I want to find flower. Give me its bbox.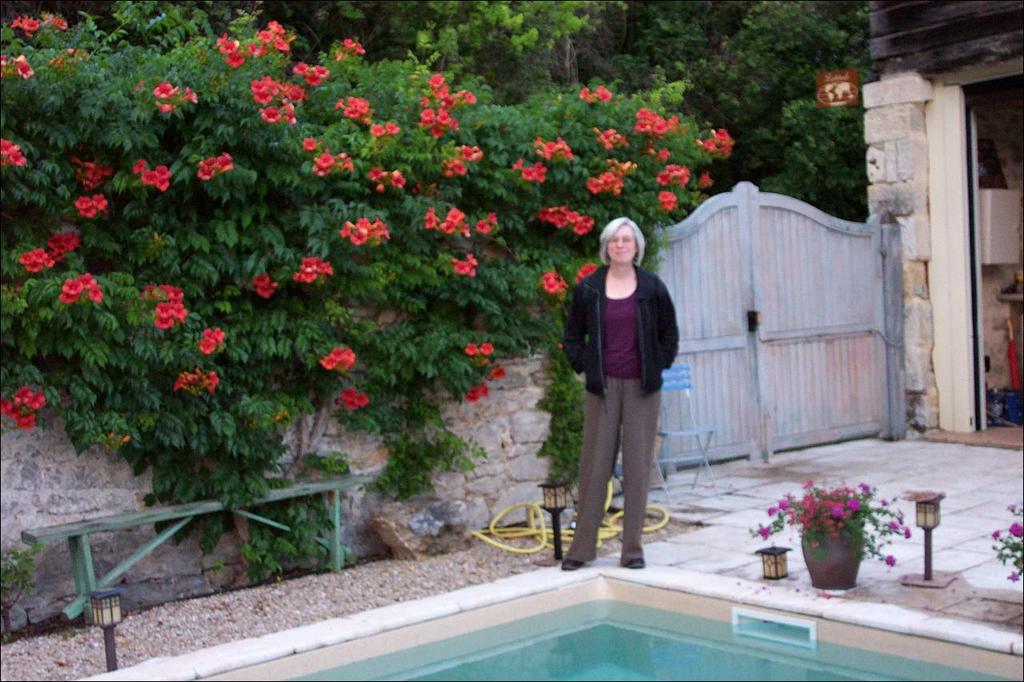
pyautogui.locateOnScreen(594, 85, 611, 98).
